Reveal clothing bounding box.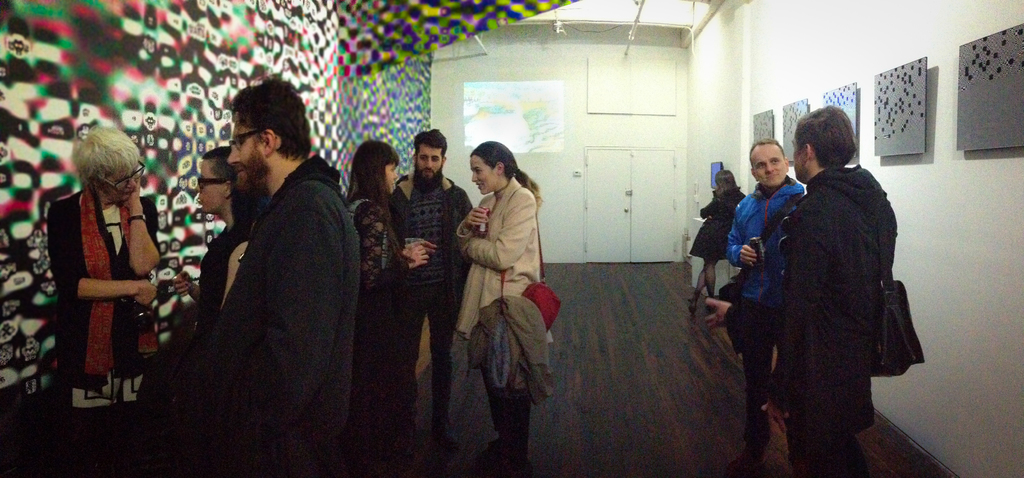
Revealed: 759,110,918,459.
